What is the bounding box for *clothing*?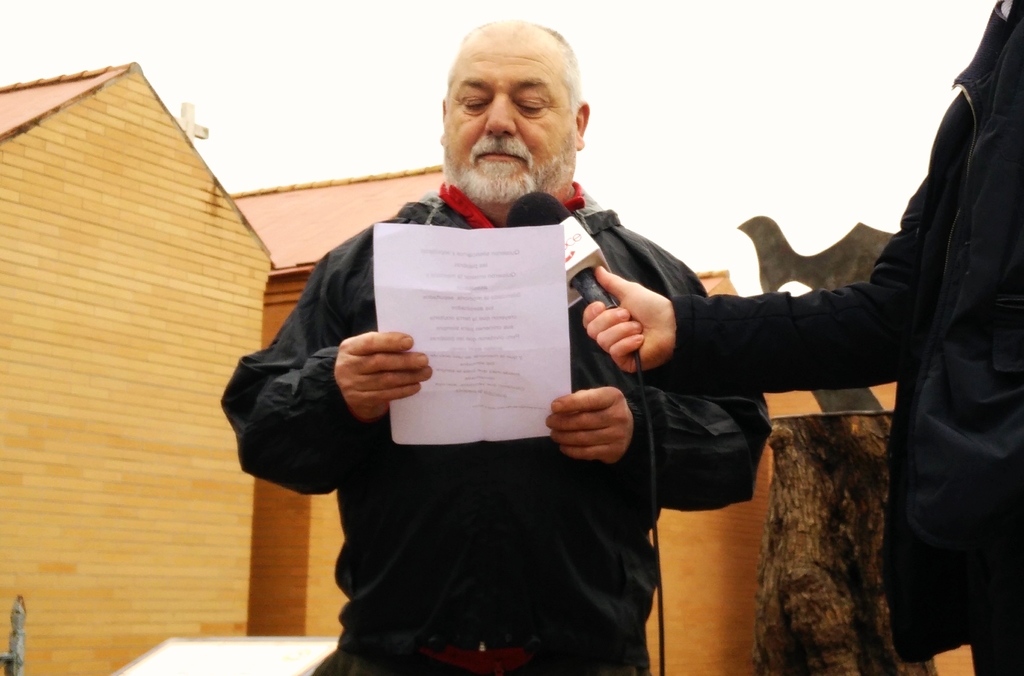
l=258, t=158, r=725, b=664.
